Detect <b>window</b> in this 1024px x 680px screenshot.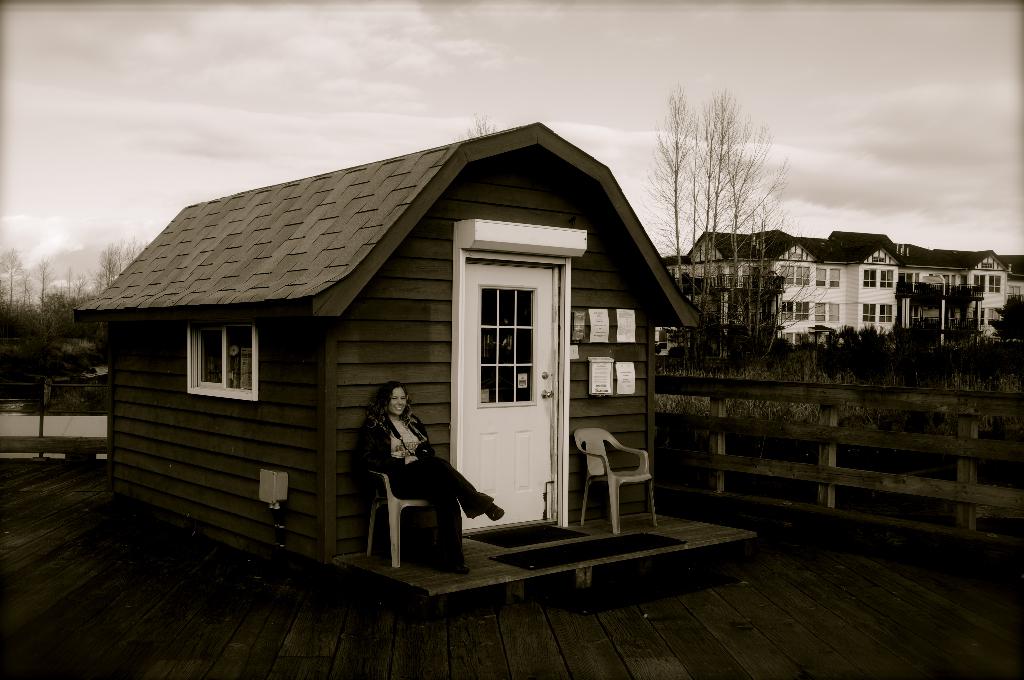
Detection: [881, 270, 895, 287].
